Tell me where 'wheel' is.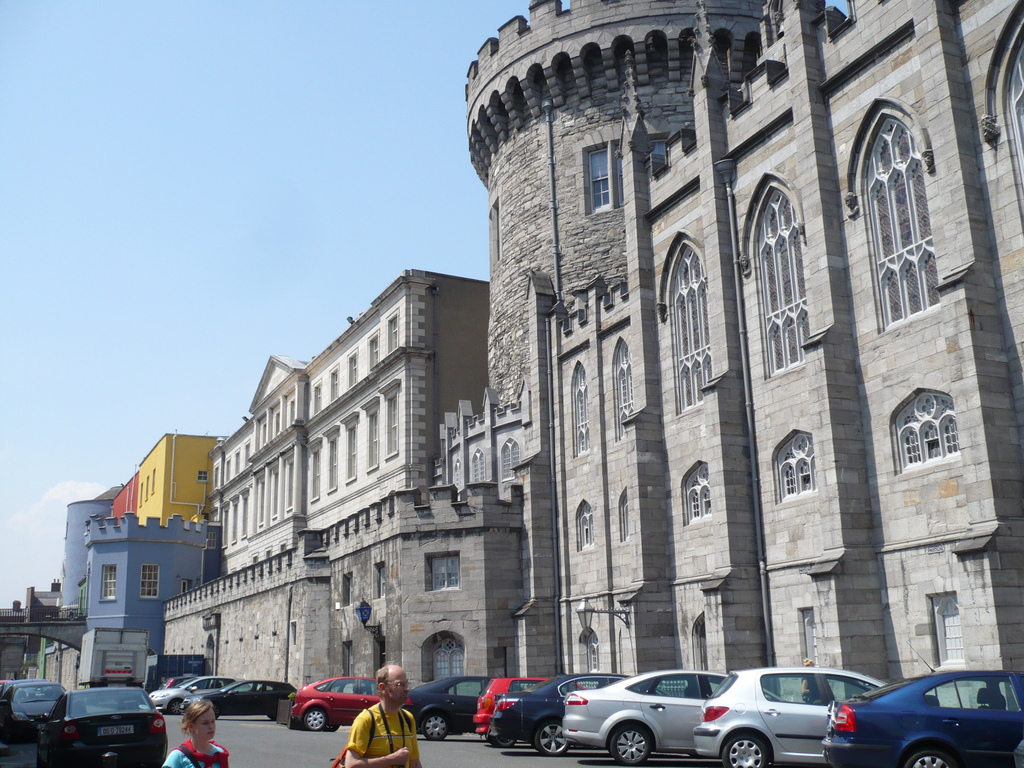
'wheel' is at <bbox>297, 703, 324, 729</bbox>.
